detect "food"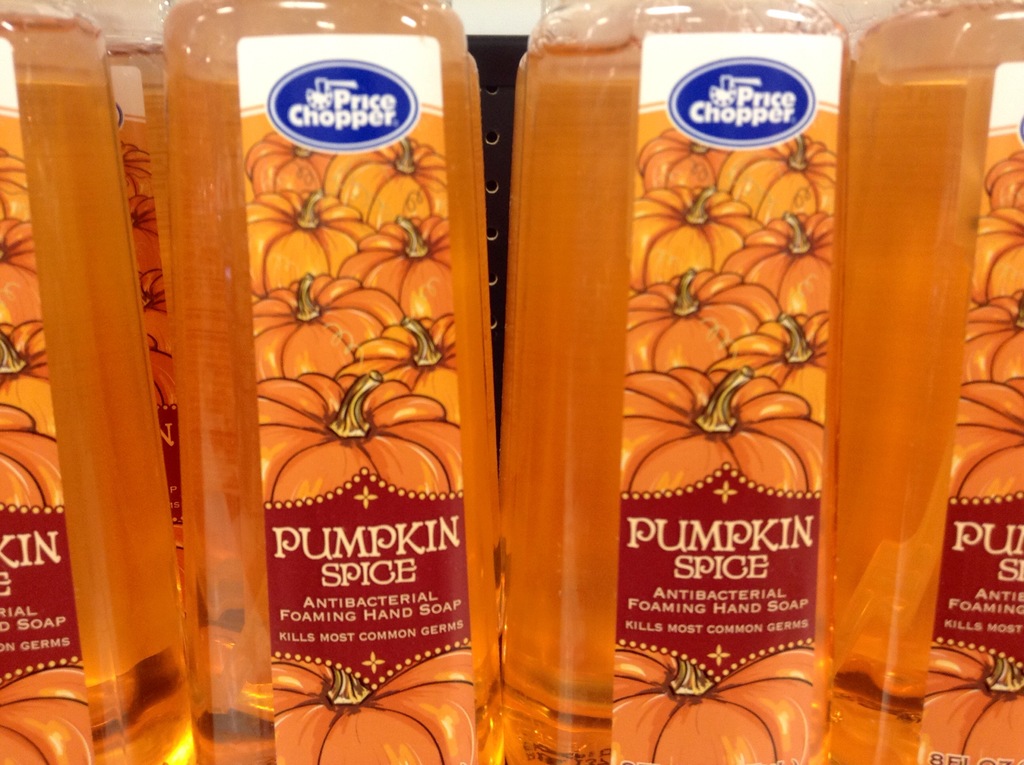
(left=124, top=193, right=163, bottom=271)
